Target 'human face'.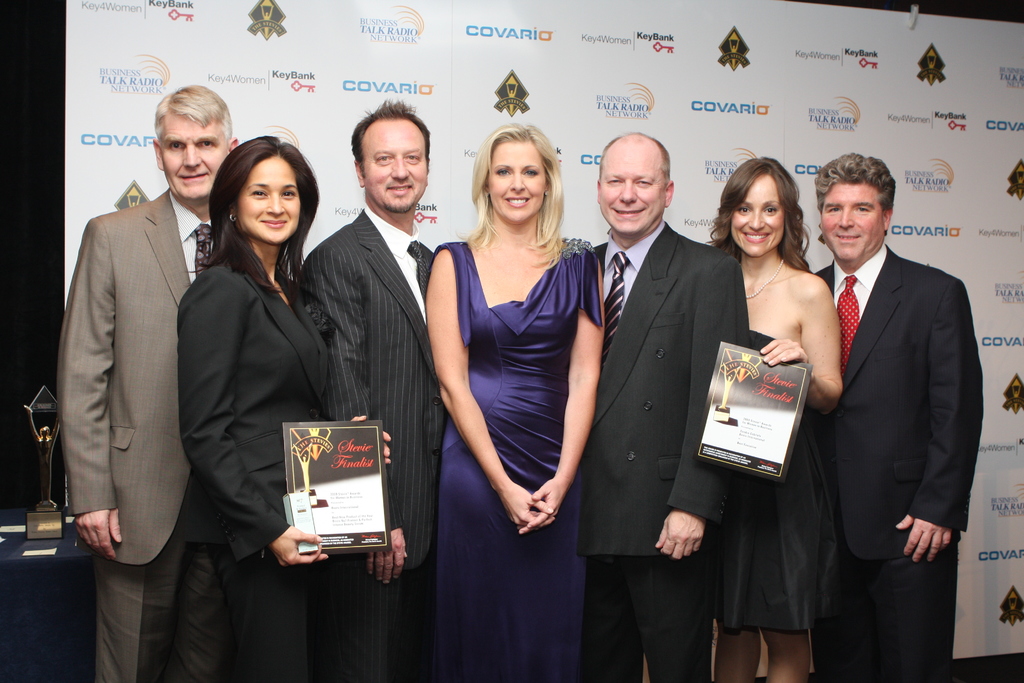
Target region: (491,135,548,220).
